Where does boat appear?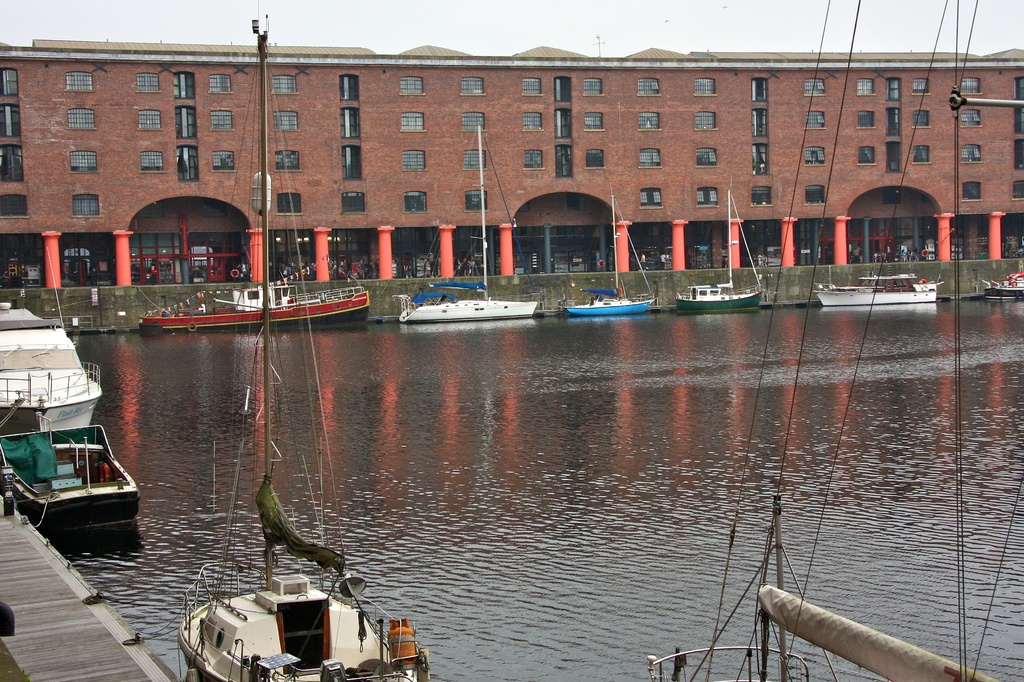
Appears at 399/125/538/321.
